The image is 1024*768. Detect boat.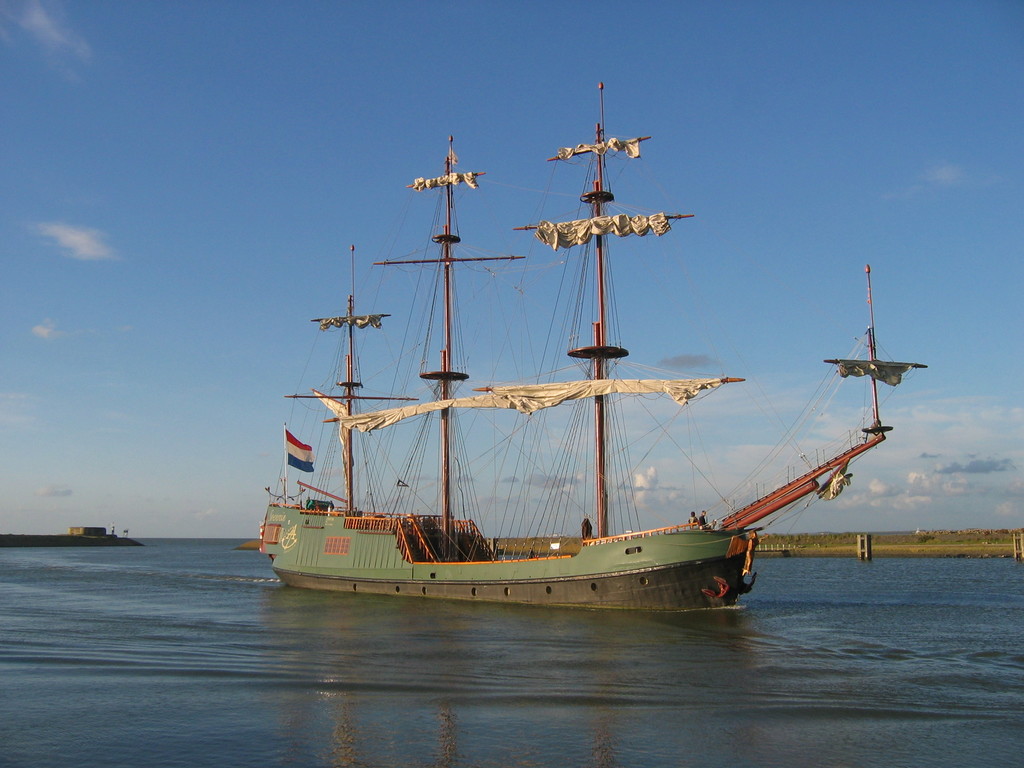
Detection: {"x1": 242, "y1": 92, "x2": 947, "y2": 640}.
